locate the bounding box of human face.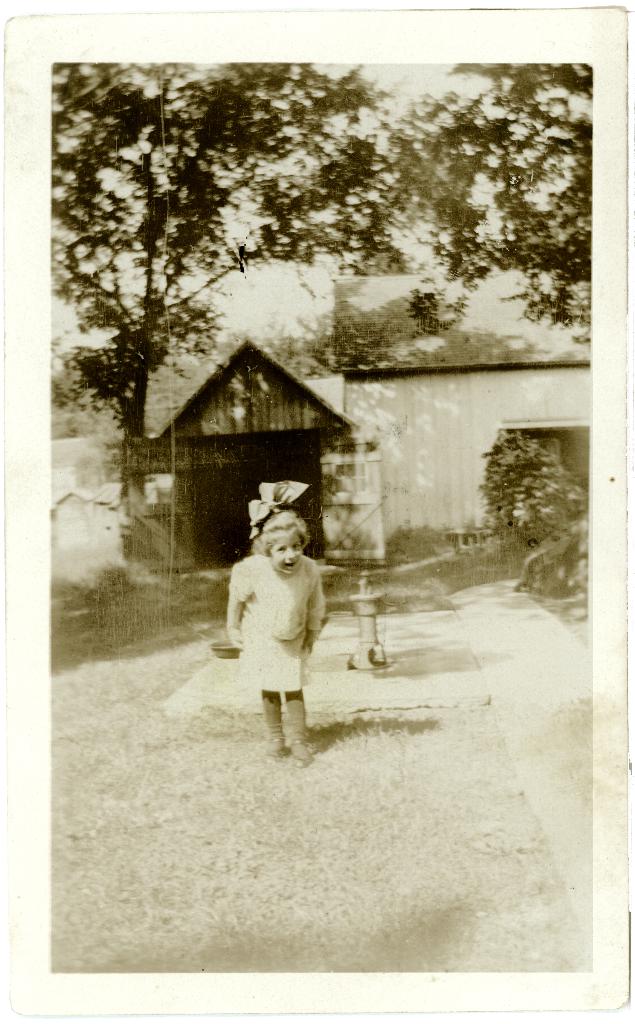
Bounding box: 273:536:306:580.
